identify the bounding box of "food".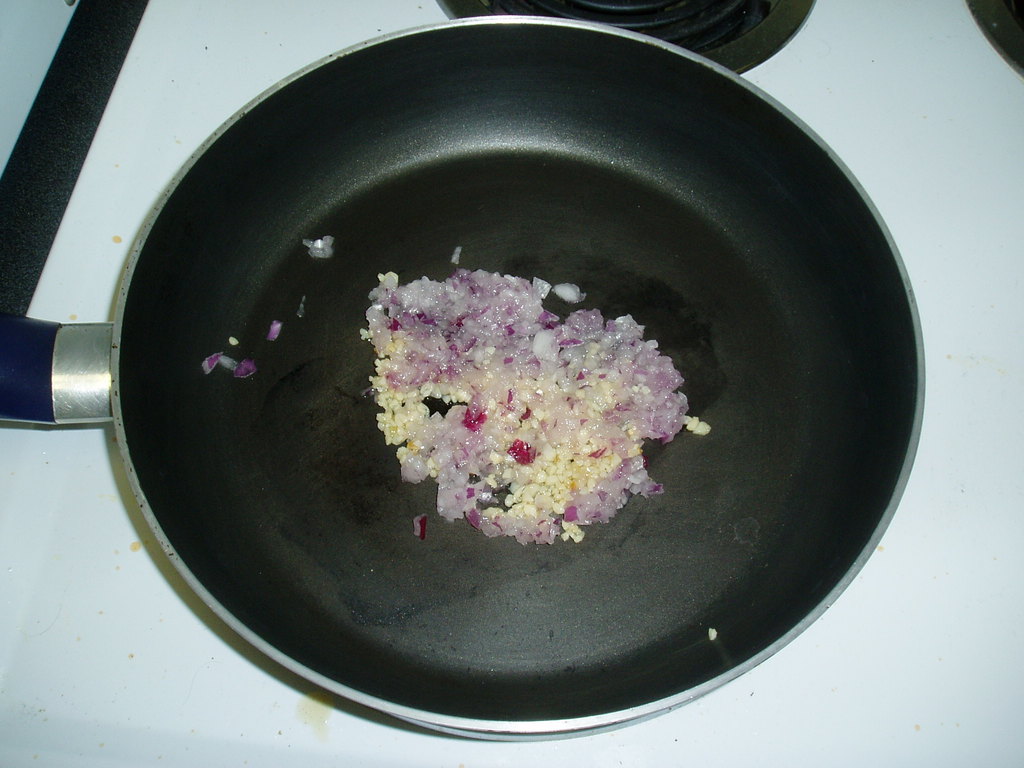
crop(296, 297, 305, 322).
